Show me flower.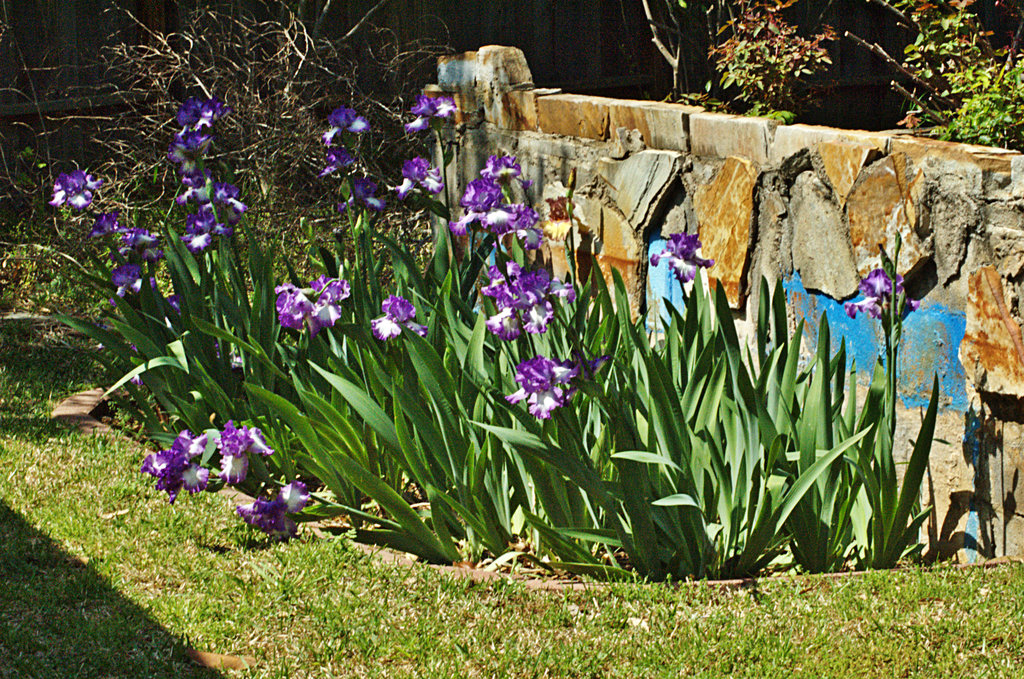
flower is here: region(269, 275, 349, 338).
